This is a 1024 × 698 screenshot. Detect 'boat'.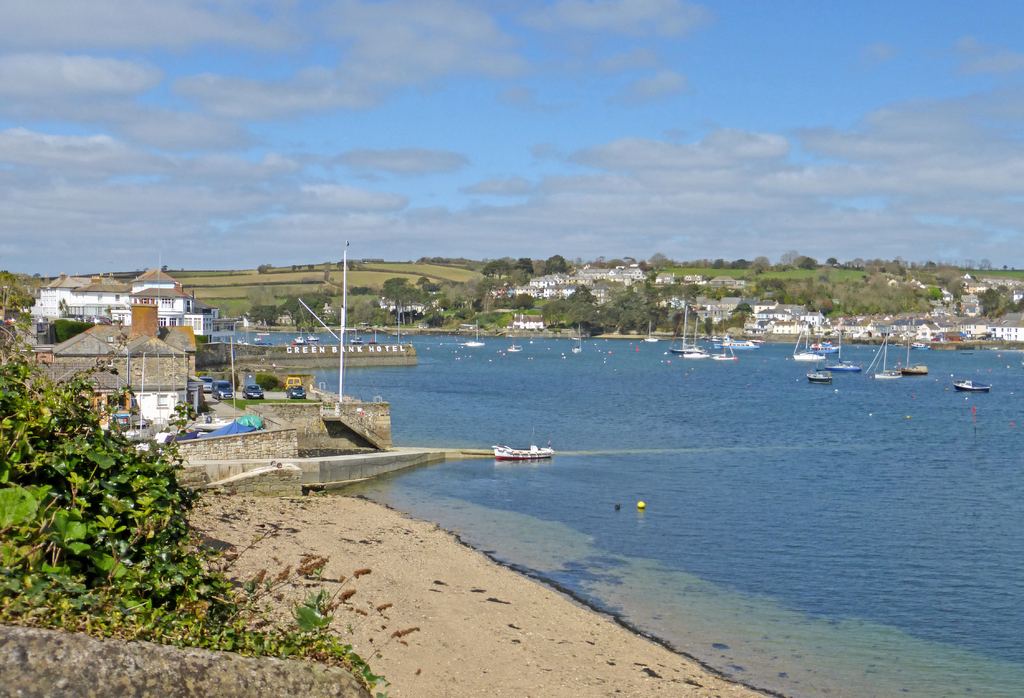
900, 321, 929, 375.
